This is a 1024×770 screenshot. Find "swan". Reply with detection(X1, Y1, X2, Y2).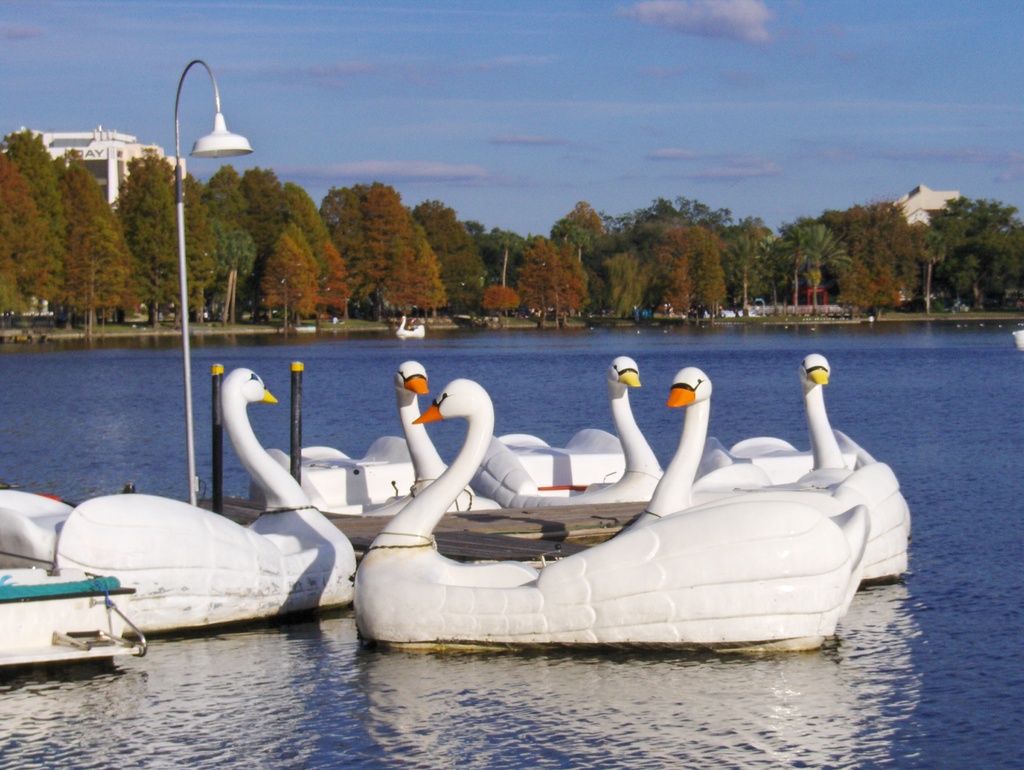
detection(353, 373, 872, 653).
